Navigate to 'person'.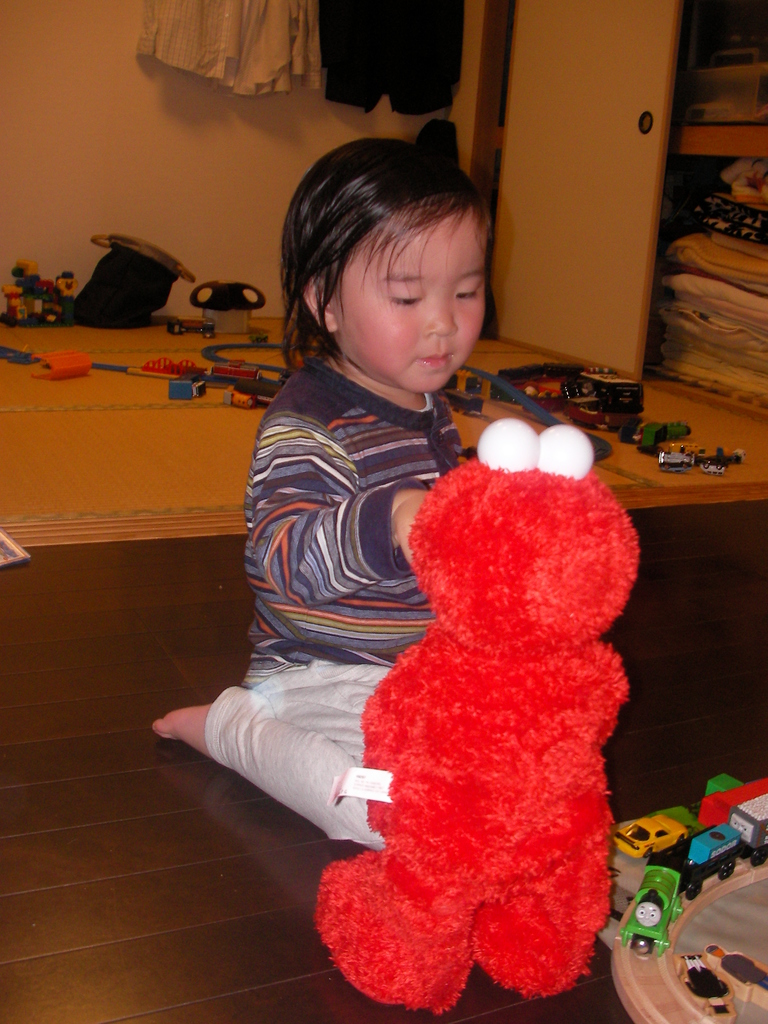
Navigation target: {"left": 214, "top": 167, "right": 630, "bottom": 964}.
